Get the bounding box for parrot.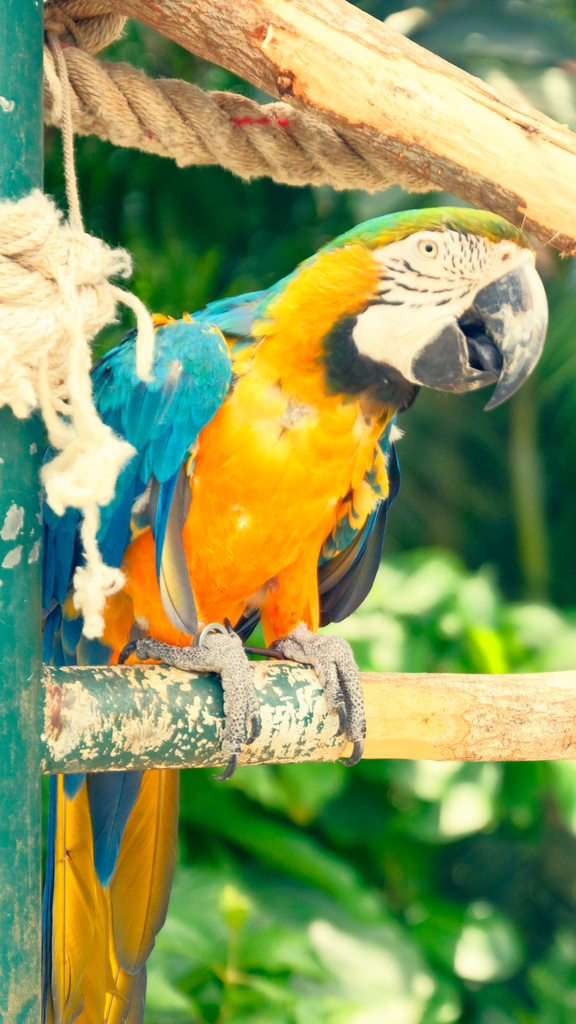
Rect(36, 207, 551, 1023).
